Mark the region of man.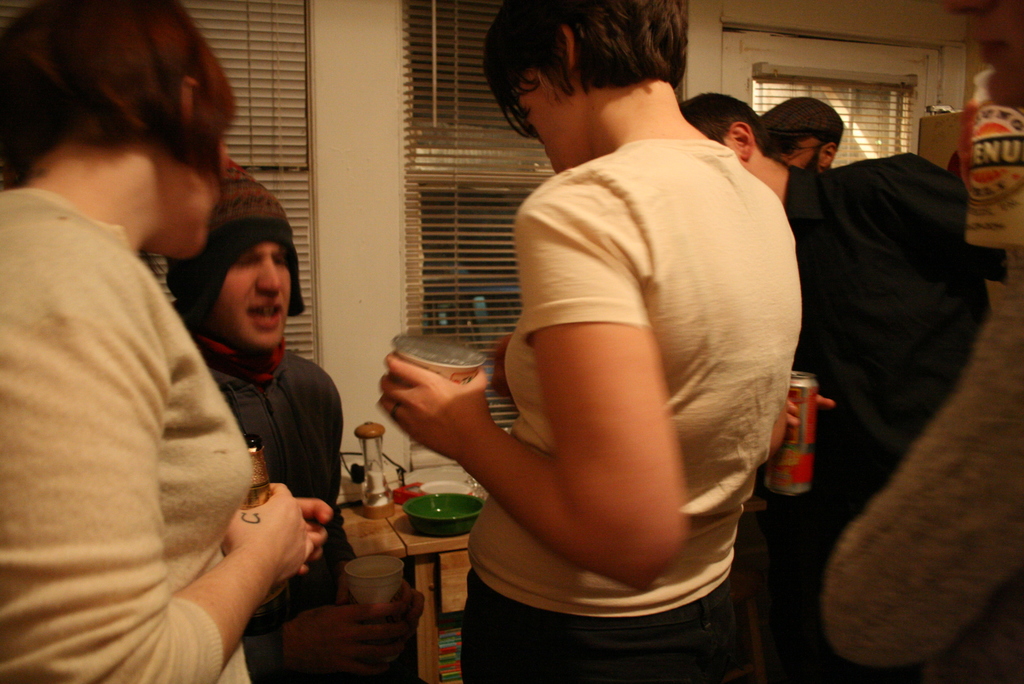
Region: box=[679, 92, 1012, 590].
